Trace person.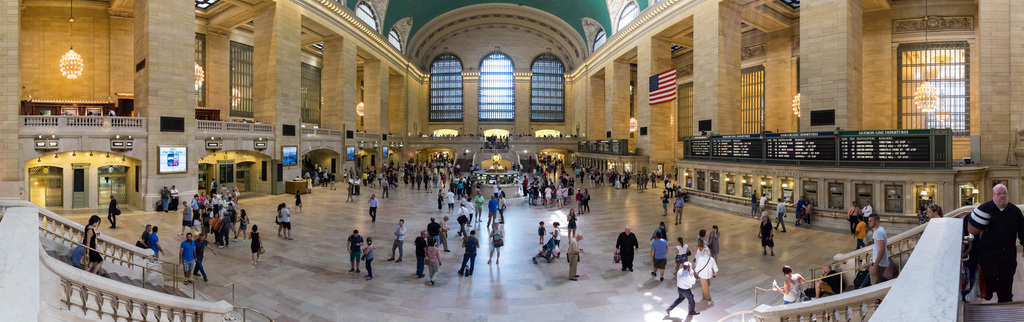
Traced to [left=550, top=220, right=561, bottom=257].
